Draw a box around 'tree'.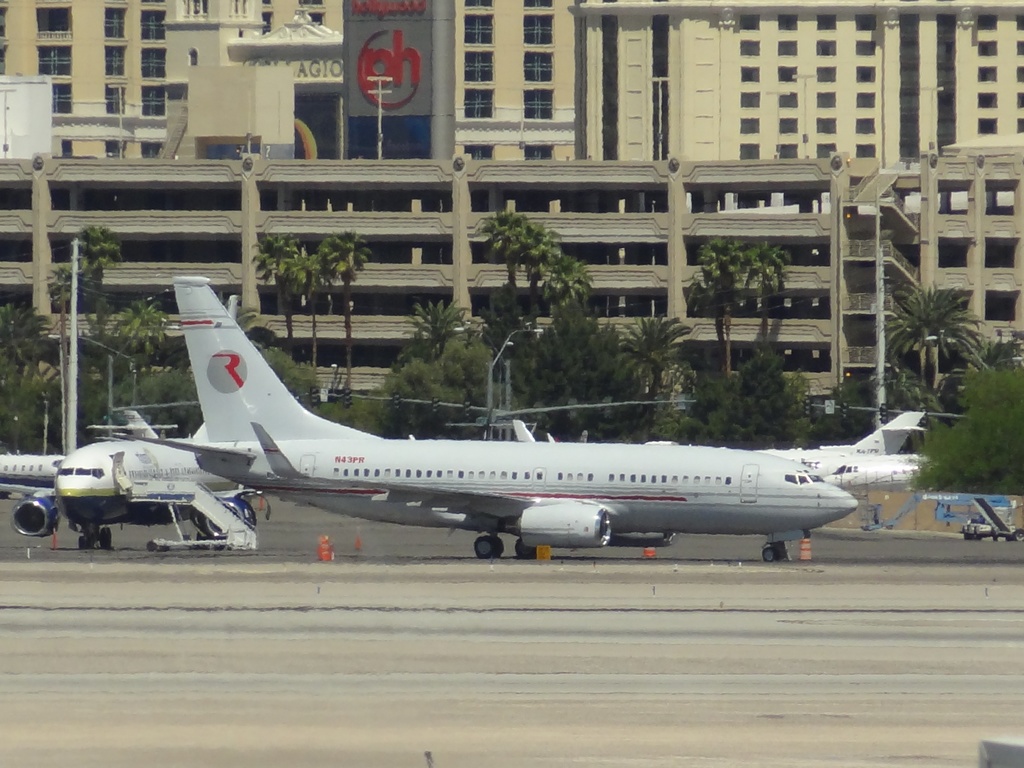
detection(547, 244, 605, 318).
